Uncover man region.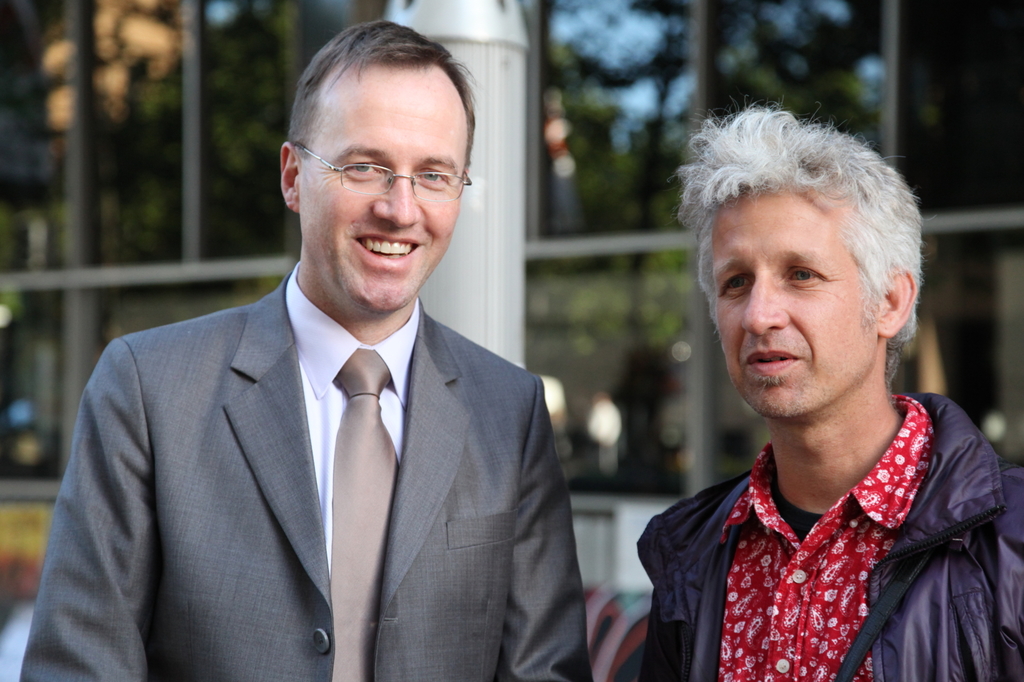
Uncovered: 637 100 1023 681.
